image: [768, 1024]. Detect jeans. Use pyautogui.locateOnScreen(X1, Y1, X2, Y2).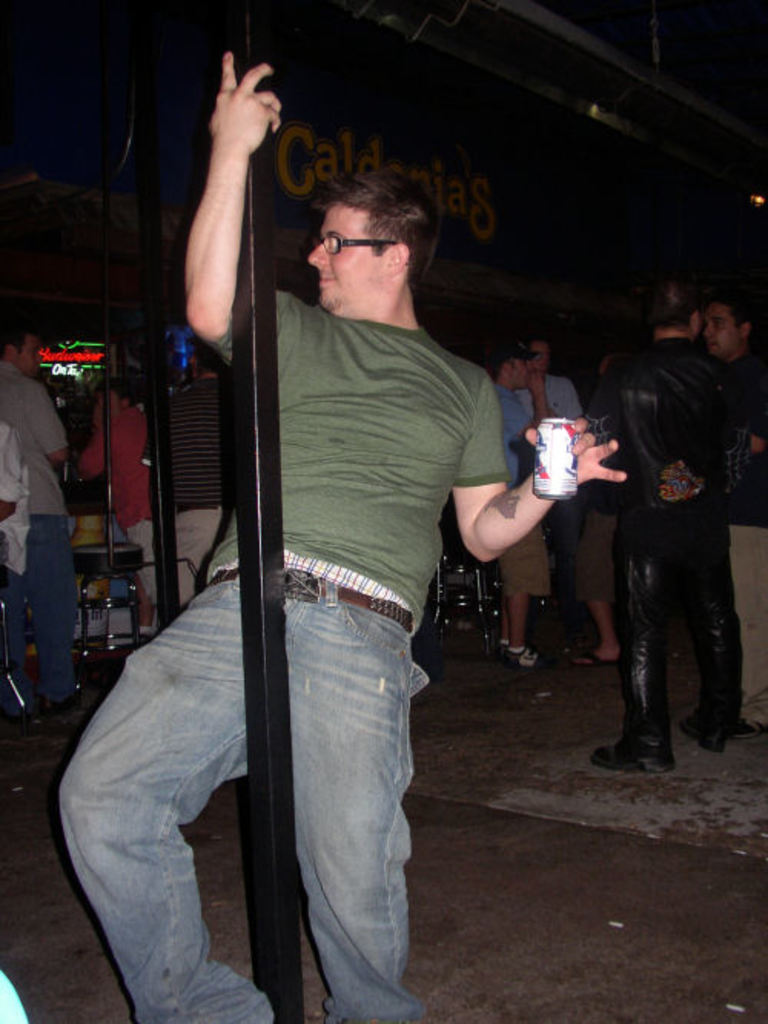
pyautogui.locateOnScreen(538, 468, 601, 662).
